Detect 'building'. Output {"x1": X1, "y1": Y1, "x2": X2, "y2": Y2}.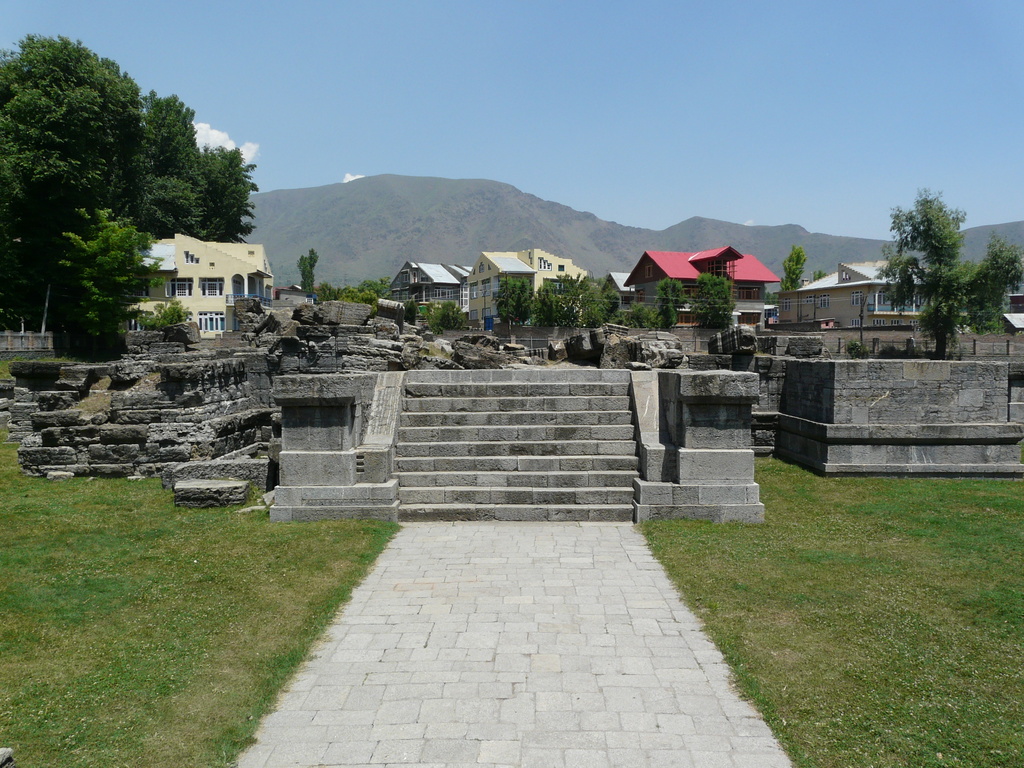
{"x1": 601, "y1": 269, "x2": 638, "y2": 314}.
